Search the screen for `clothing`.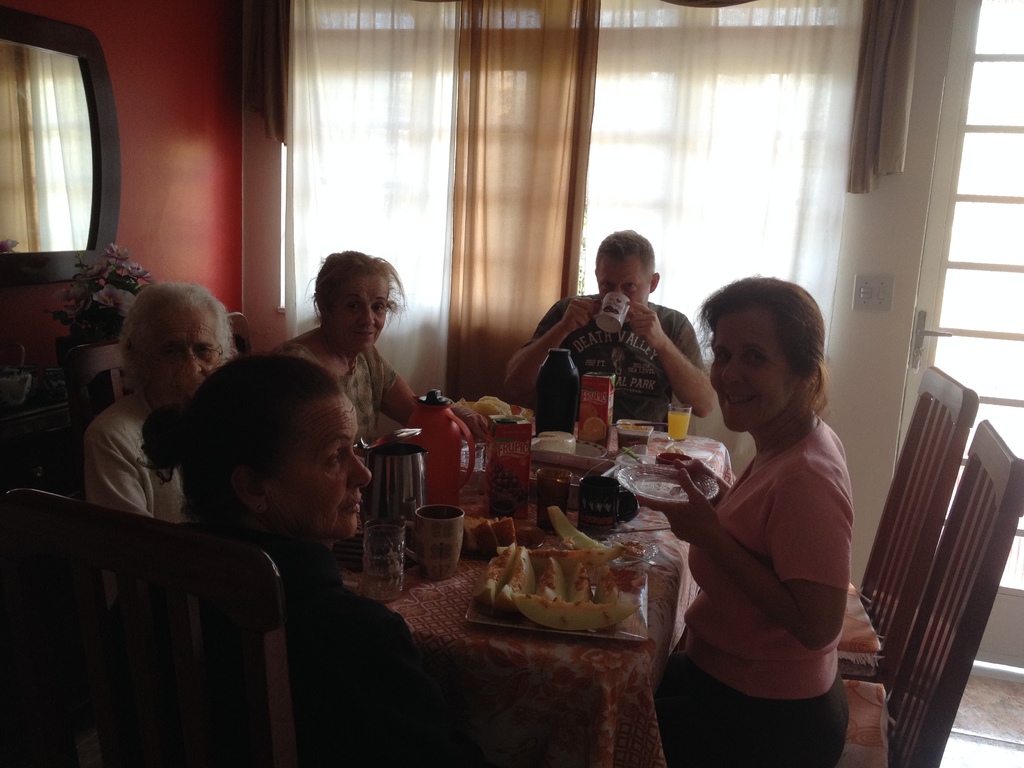
Found at (334, 342, 395, 437).
